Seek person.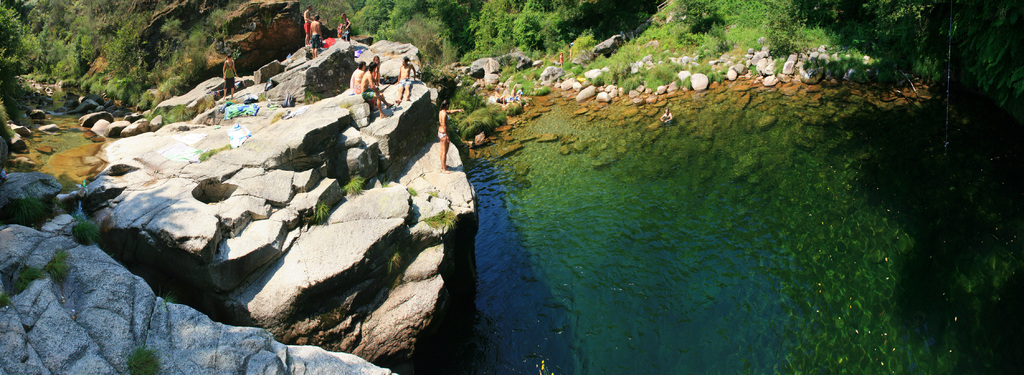
{"x1": 396, "y1": 55, "x2": 420, "y2": 99}.
